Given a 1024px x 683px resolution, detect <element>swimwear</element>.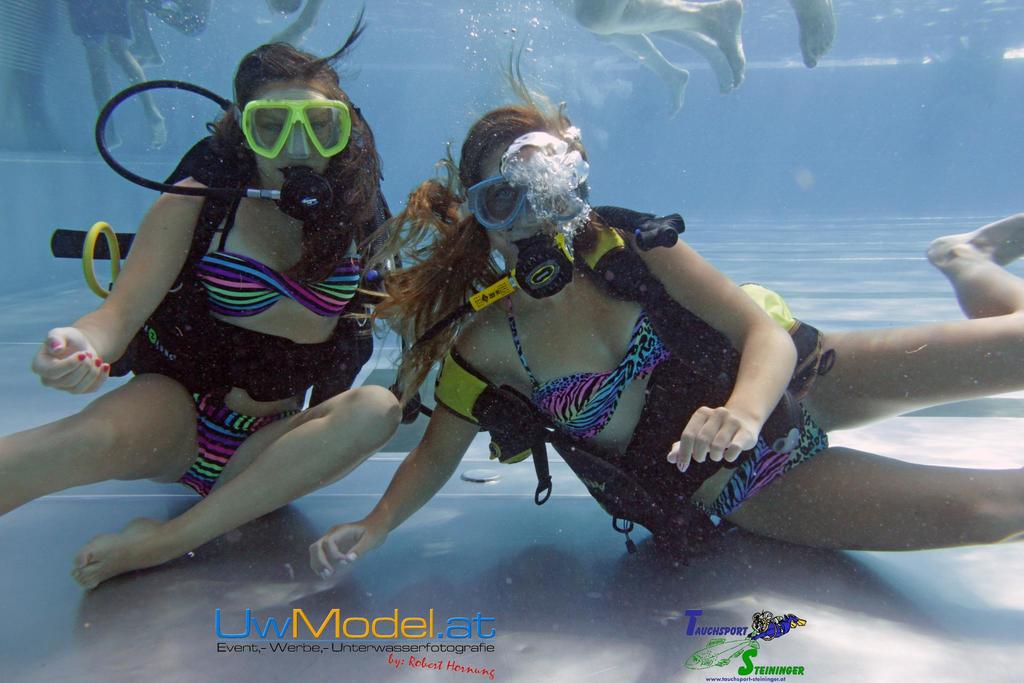
crop(174, 395, 294, 497).
